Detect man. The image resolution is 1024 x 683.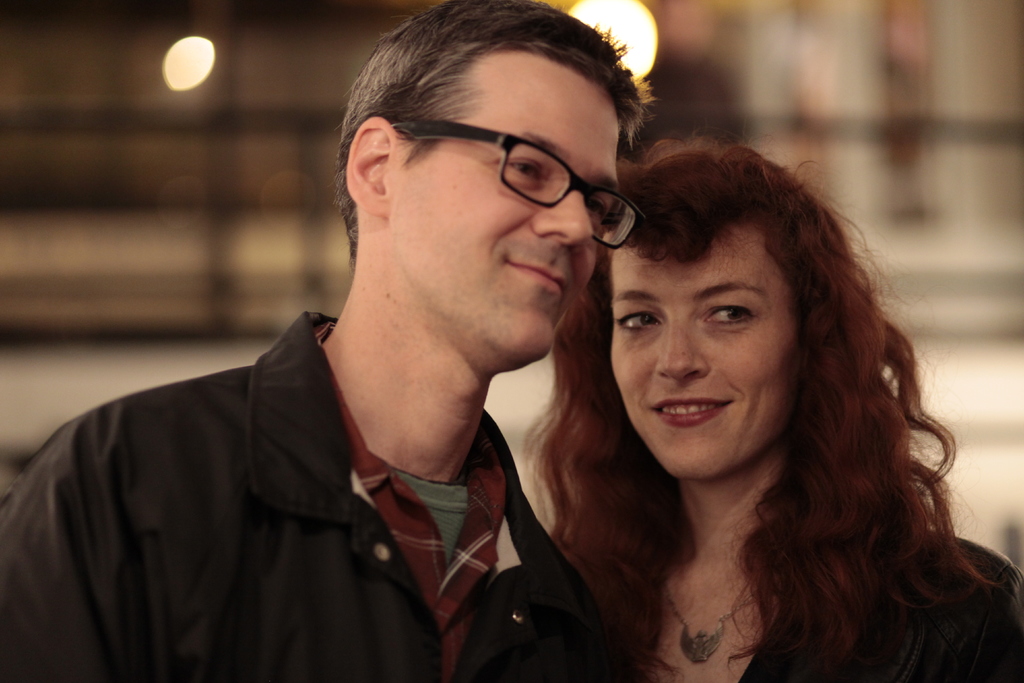
select_region(59, 21, 739, 654).
